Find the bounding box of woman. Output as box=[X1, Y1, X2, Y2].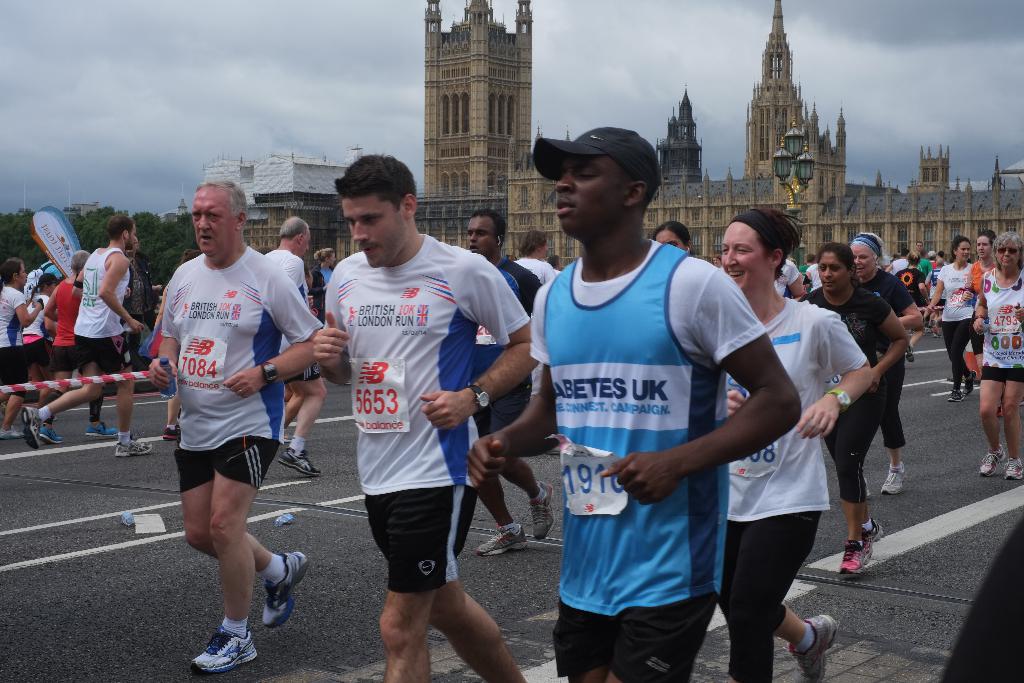
box=[788, 240, 911, 573].
